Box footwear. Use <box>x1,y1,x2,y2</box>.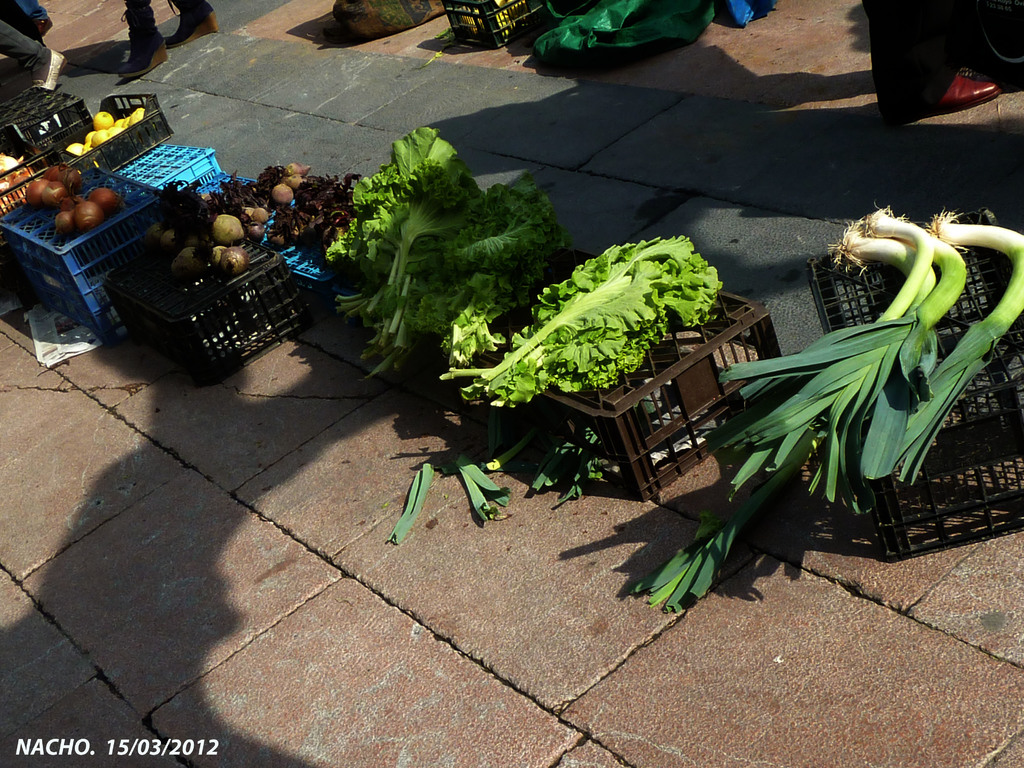
<box>29,44,67,90</box>.
